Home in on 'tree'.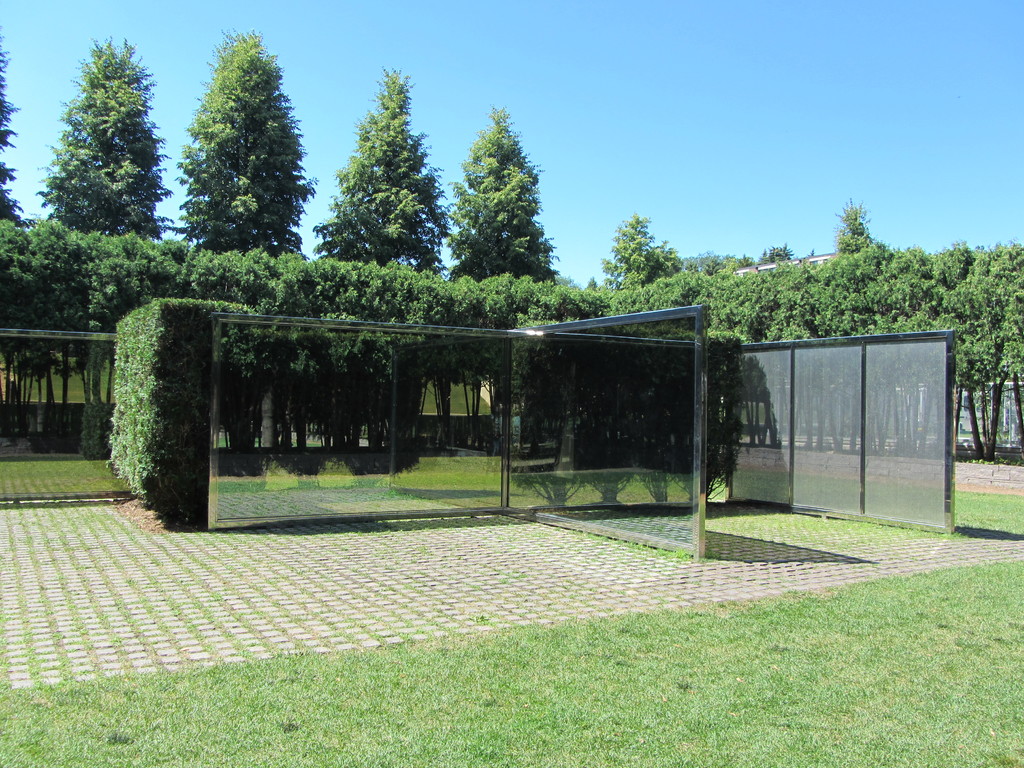
Homed in at (x1=312, y1=71, x2=445, y2=263).
